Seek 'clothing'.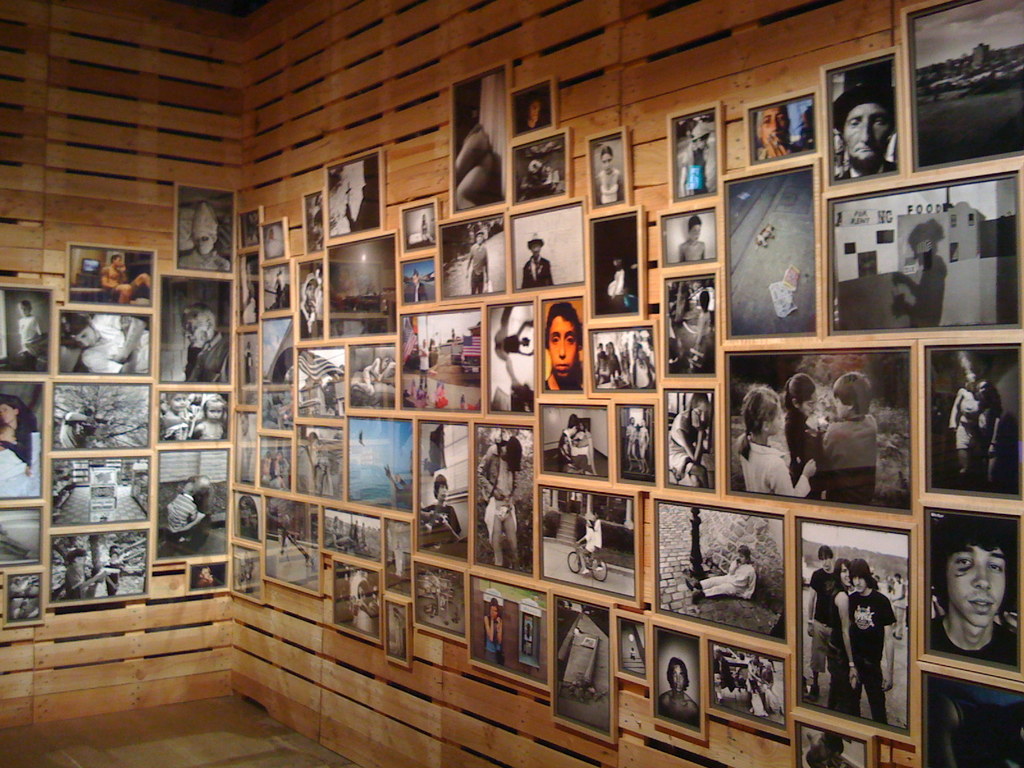
<box>179,248,230,273</box>.
